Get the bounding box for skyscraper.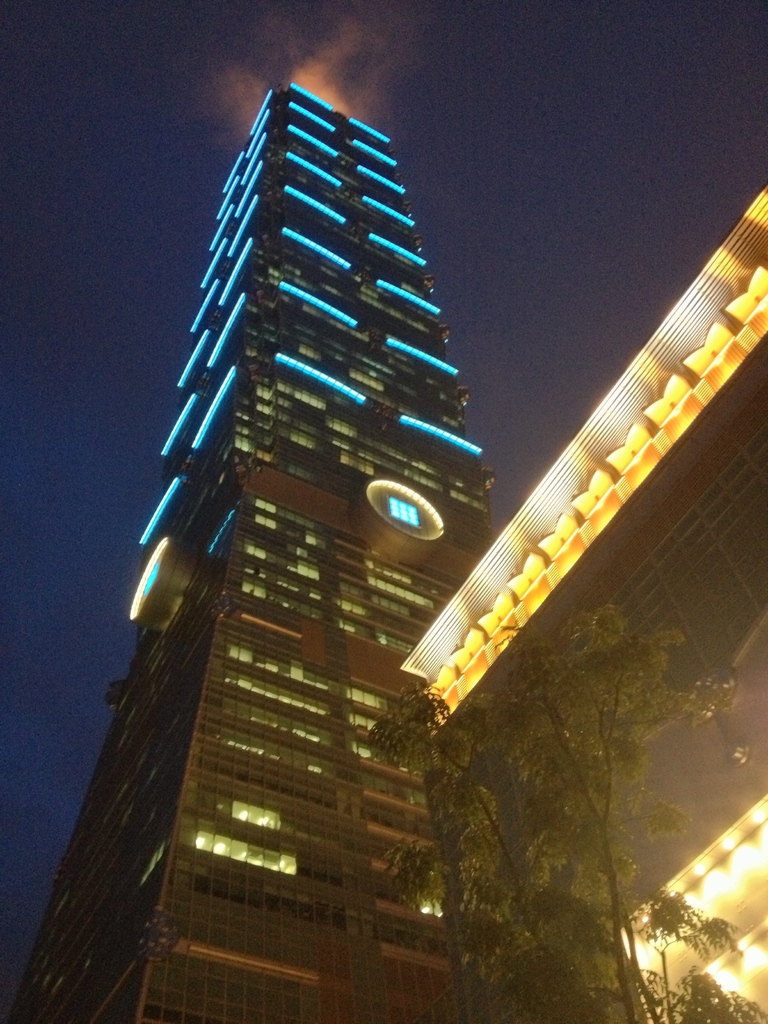
pyautogui.locateOnScreen(68, 67, 586, 1016).
